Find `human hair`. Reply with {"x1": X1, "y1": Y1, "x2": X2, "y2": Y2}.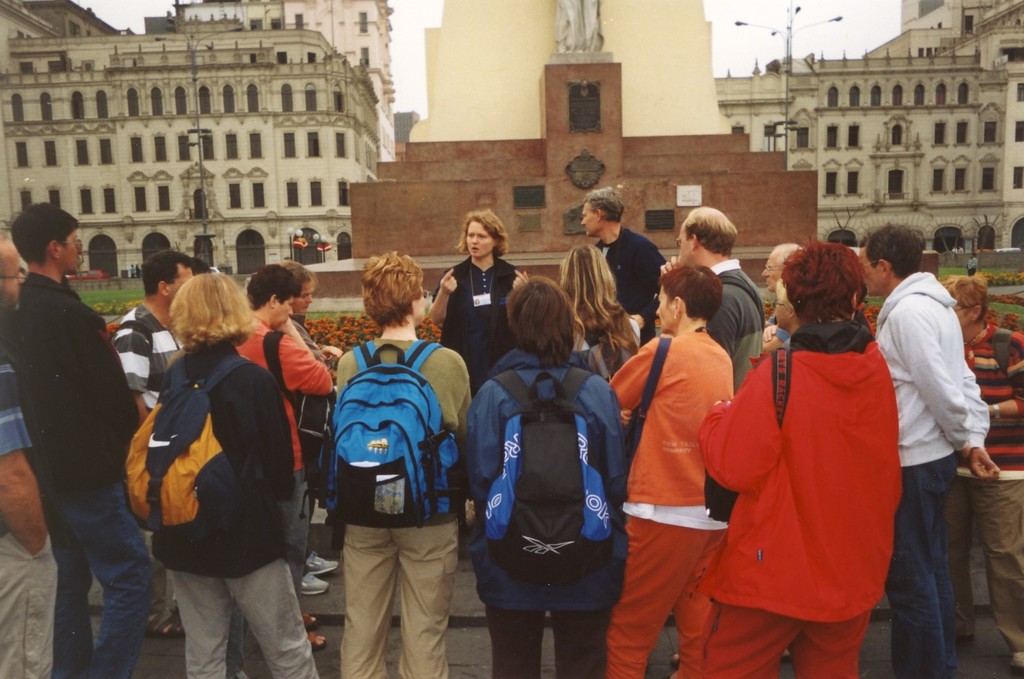
{"x1": 504, "y1": 275, "x2": 576, "y2": 365}.
